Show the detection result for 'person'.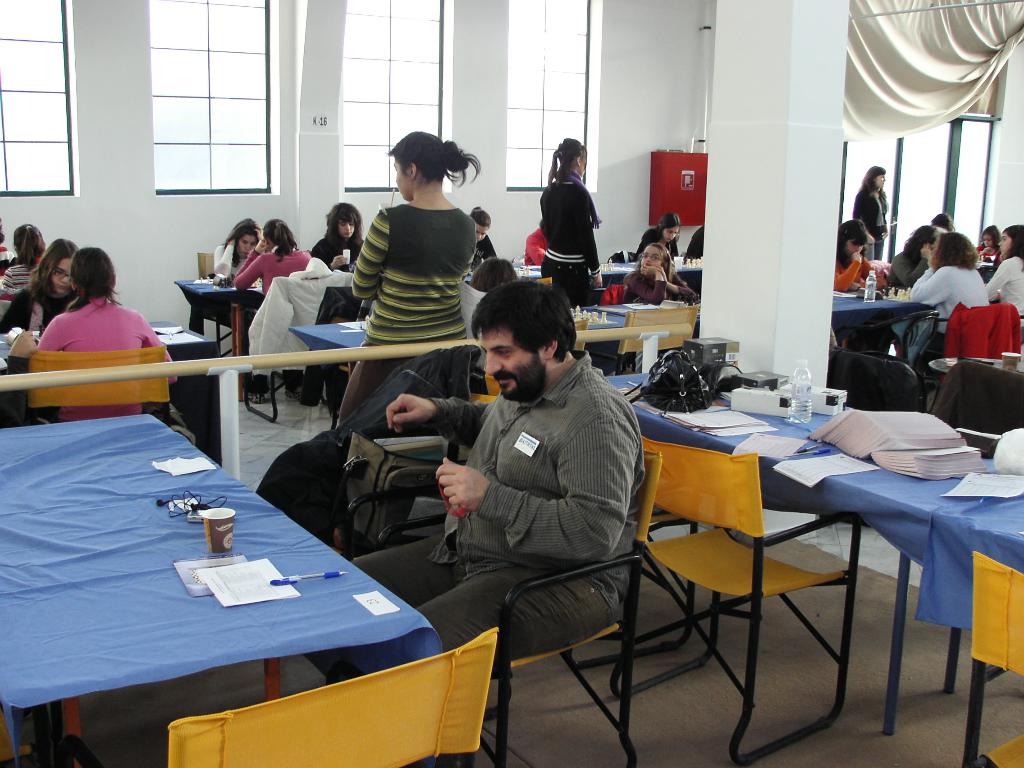
[left=0, top=244, right=79, bottom=338].
